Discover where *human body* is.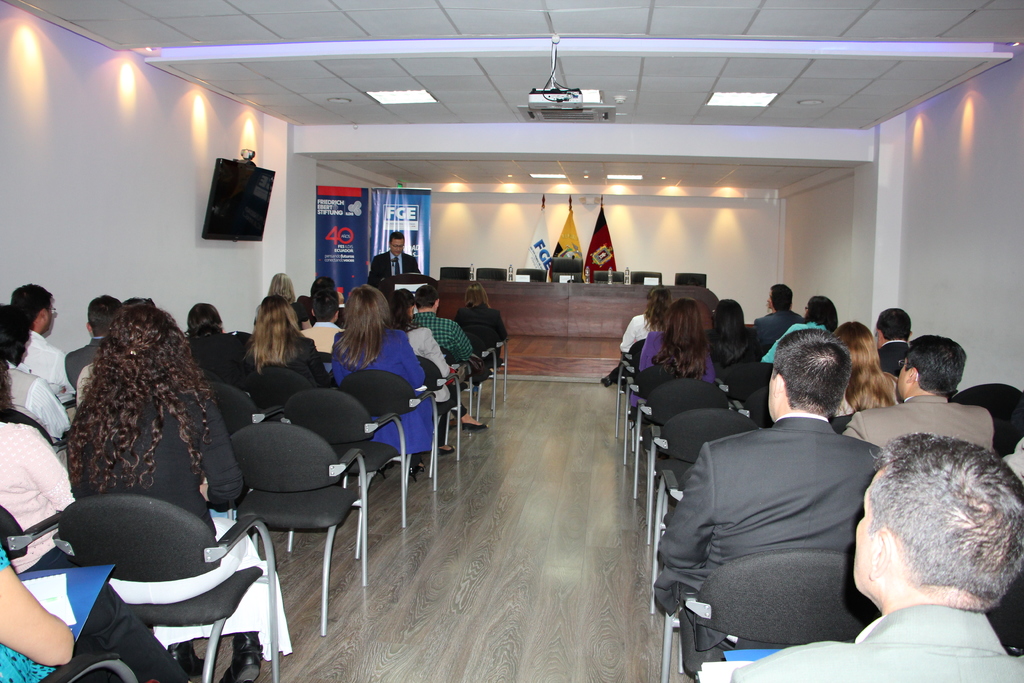
Discovered at box=[66, 292, 126, 392].
